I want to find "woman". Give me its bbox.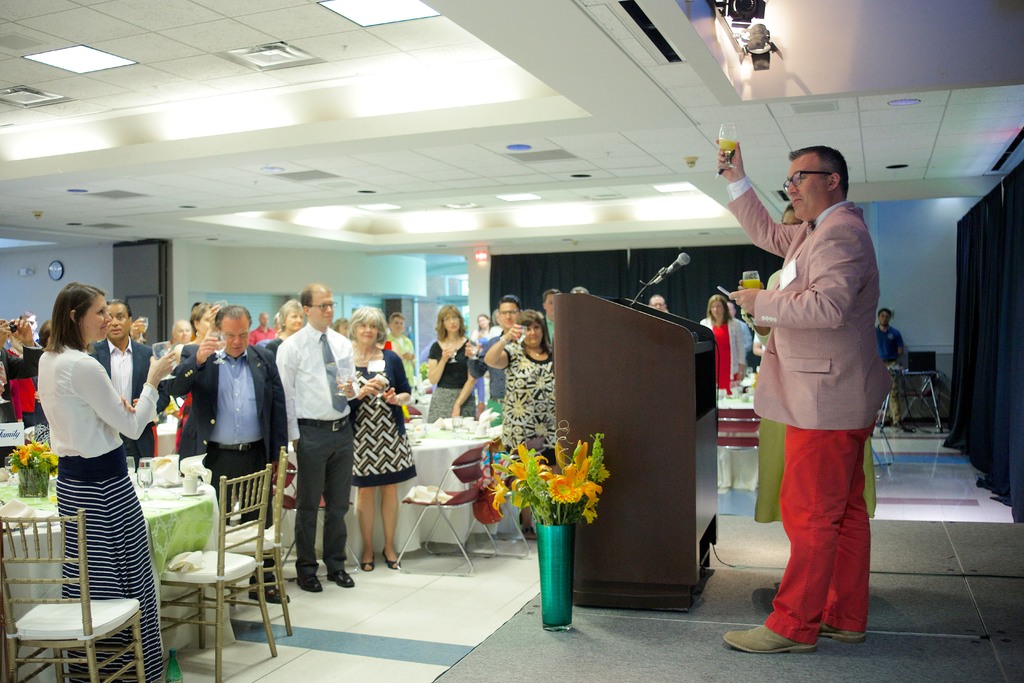
crop(701, 295, 745, 397).
